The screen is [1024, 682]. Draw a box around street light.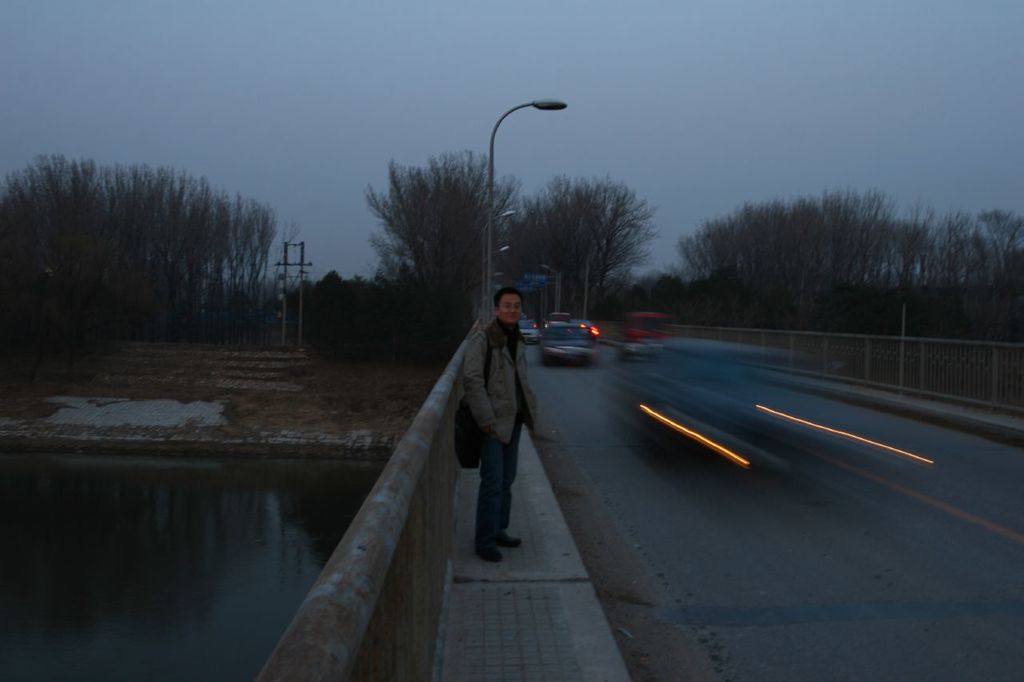
l=480, t=208, r=520, b=316.
